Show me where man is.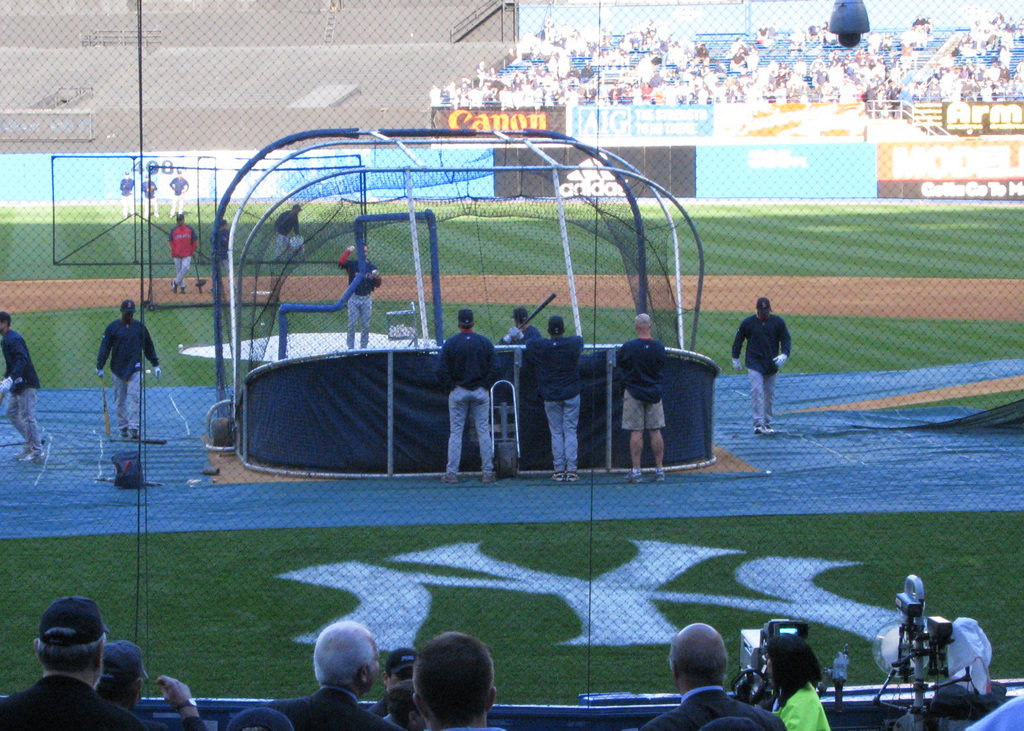
man is at rect(95, 629, 217, 730).
